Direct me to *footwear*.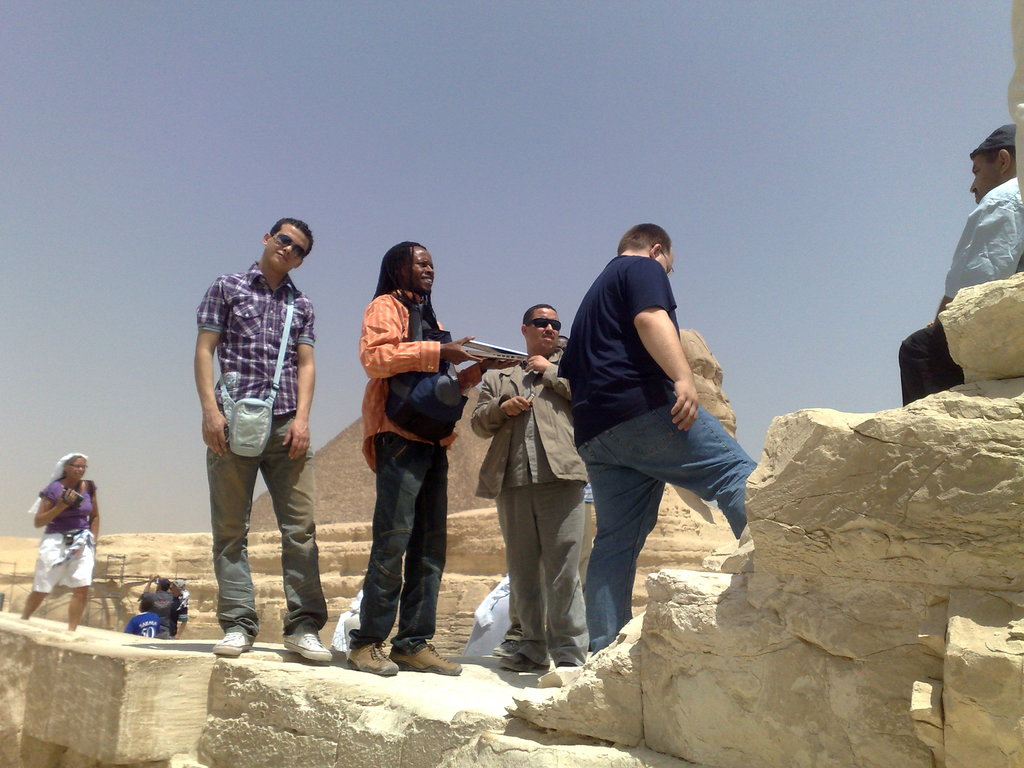
Direction: x1=342 y1=641 x2=398 y2=678.
